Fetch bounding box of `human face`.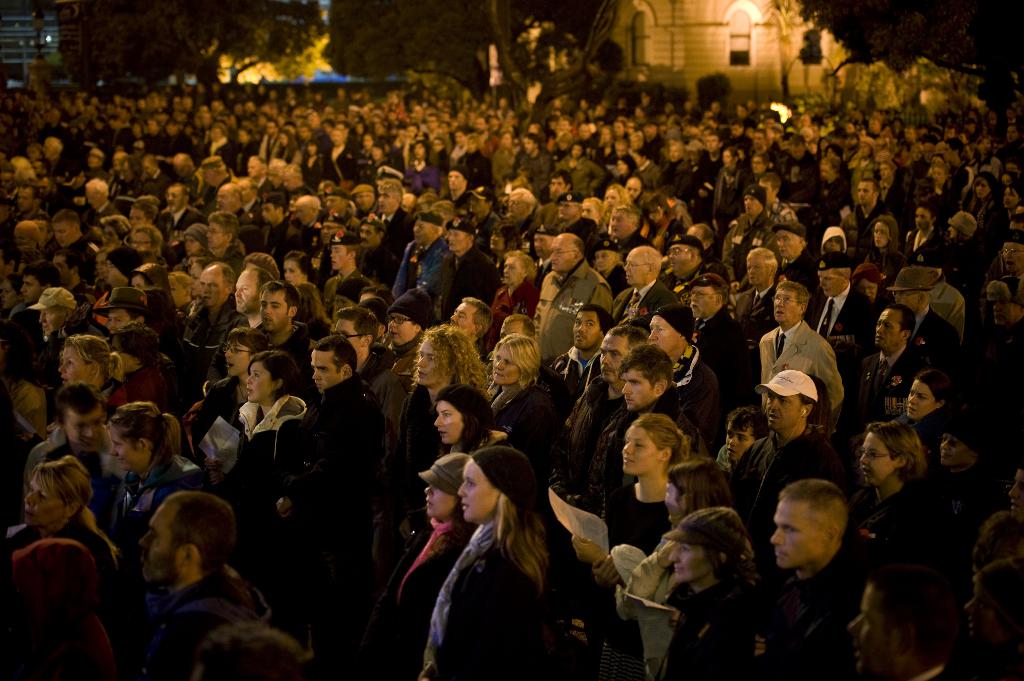
Bbox: Rect(994, 298, 1019, 322).
